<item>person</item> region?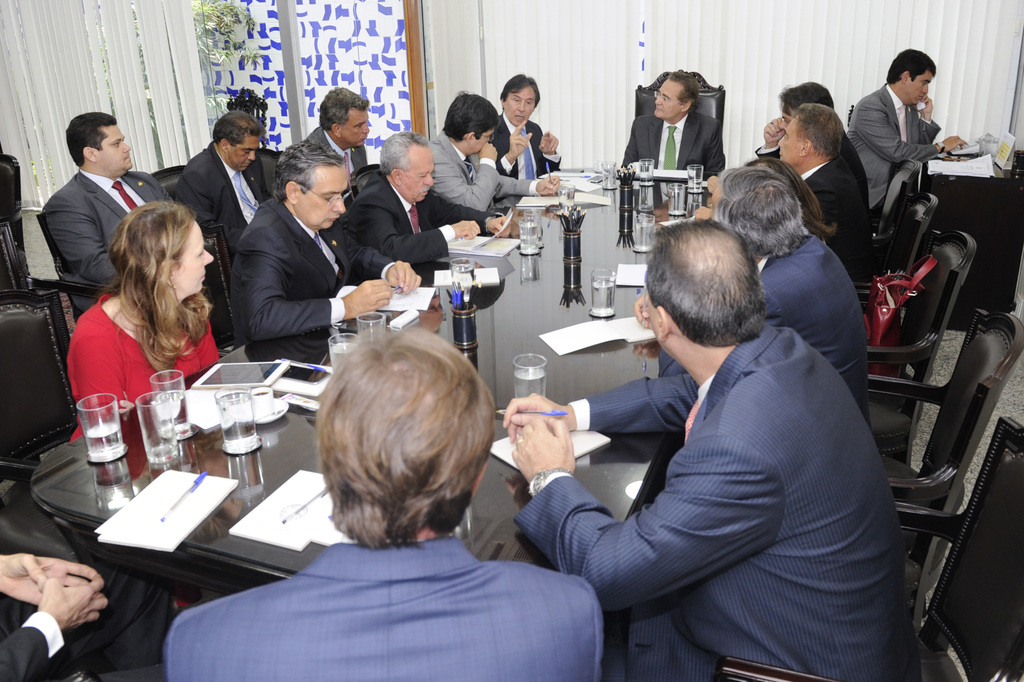
box(61, 194, 223, 441)
